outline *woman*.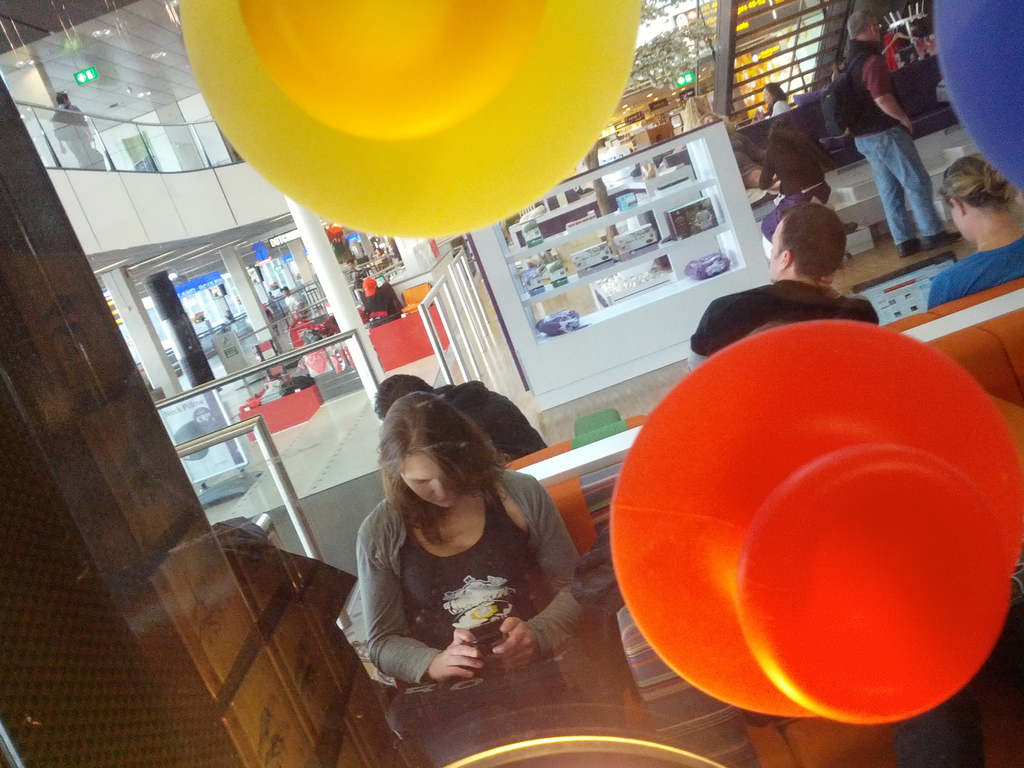
Outline: 353,392,610,767.
